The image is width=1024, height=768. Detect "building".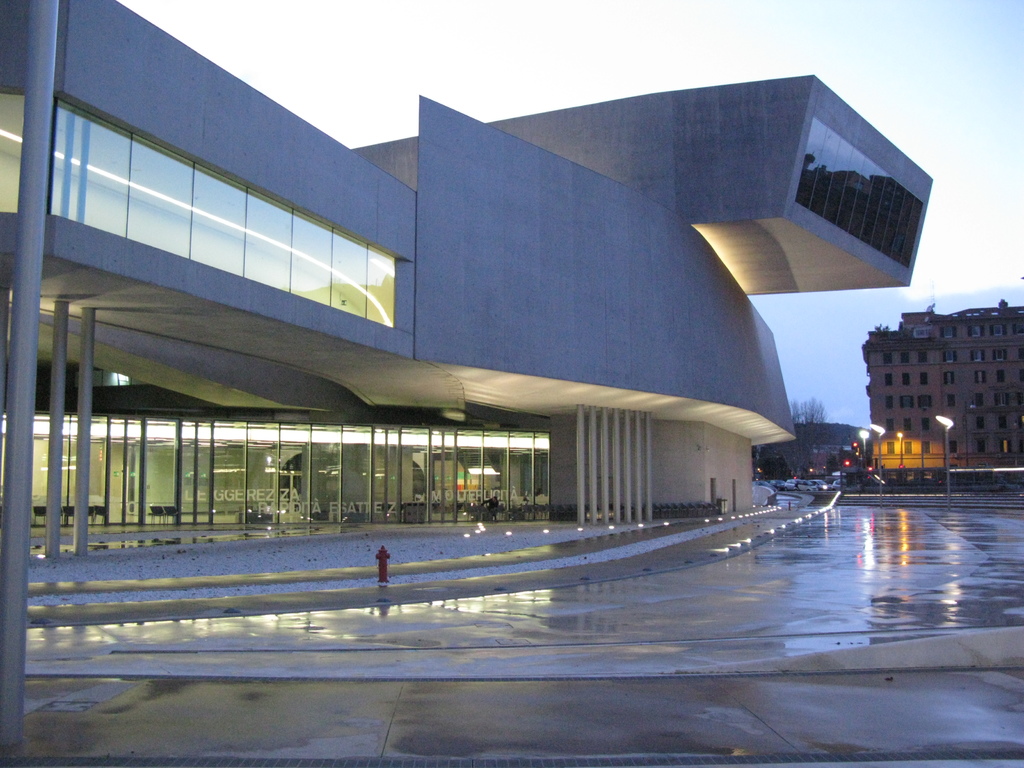
Detection: box=[860, 304, 1023, 484].
